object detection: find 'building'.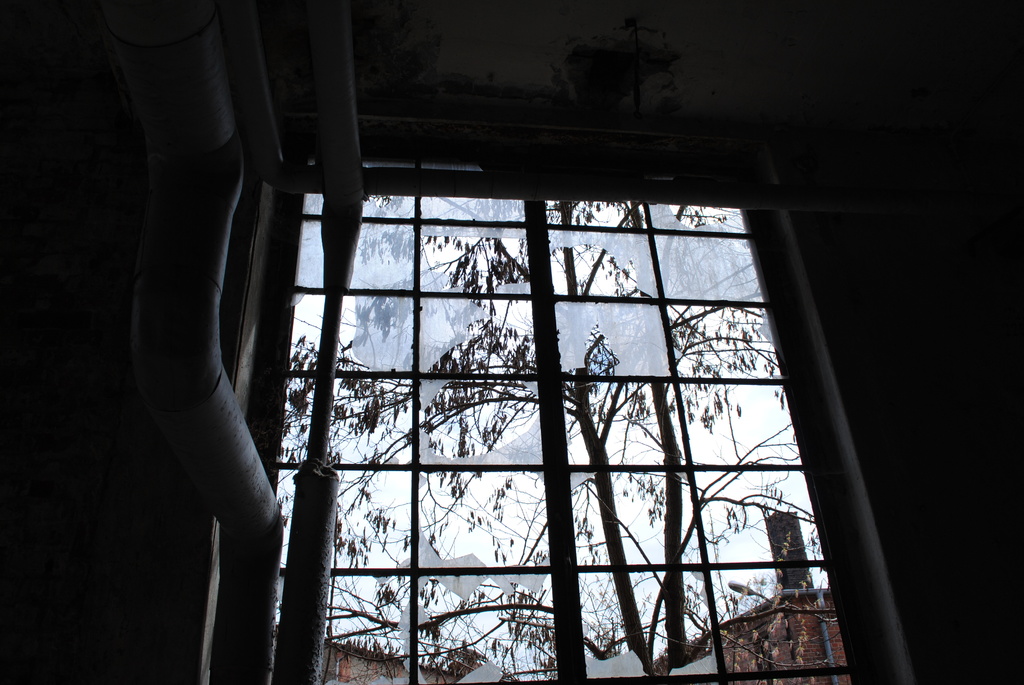
<bbox>0, 0, 1023, 684</bbox>.
